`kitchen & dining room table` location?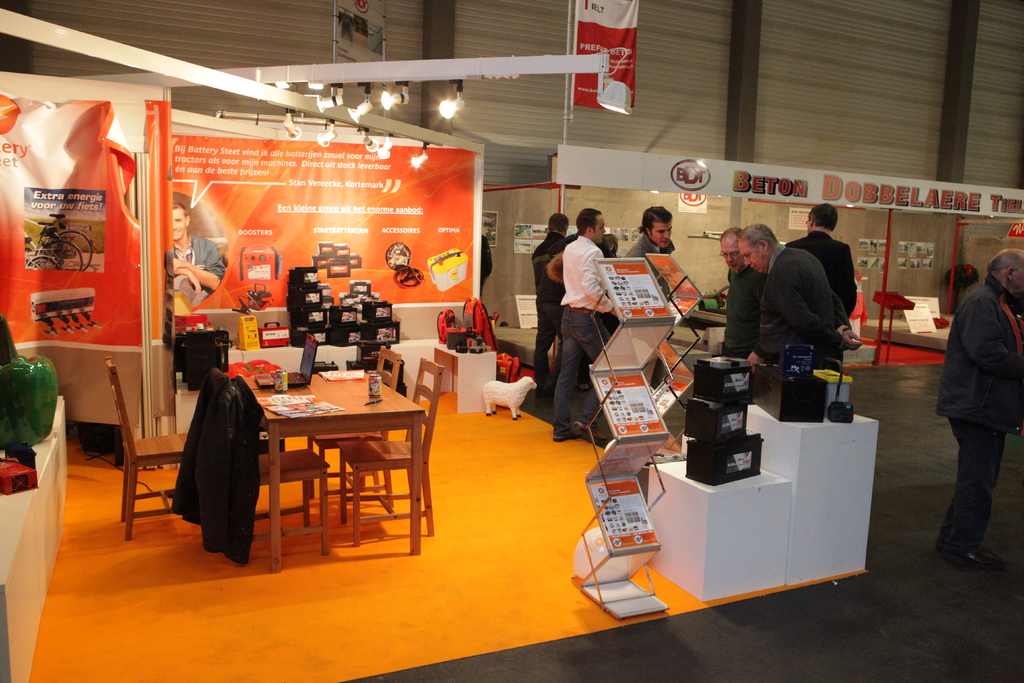
248:382:437:552
